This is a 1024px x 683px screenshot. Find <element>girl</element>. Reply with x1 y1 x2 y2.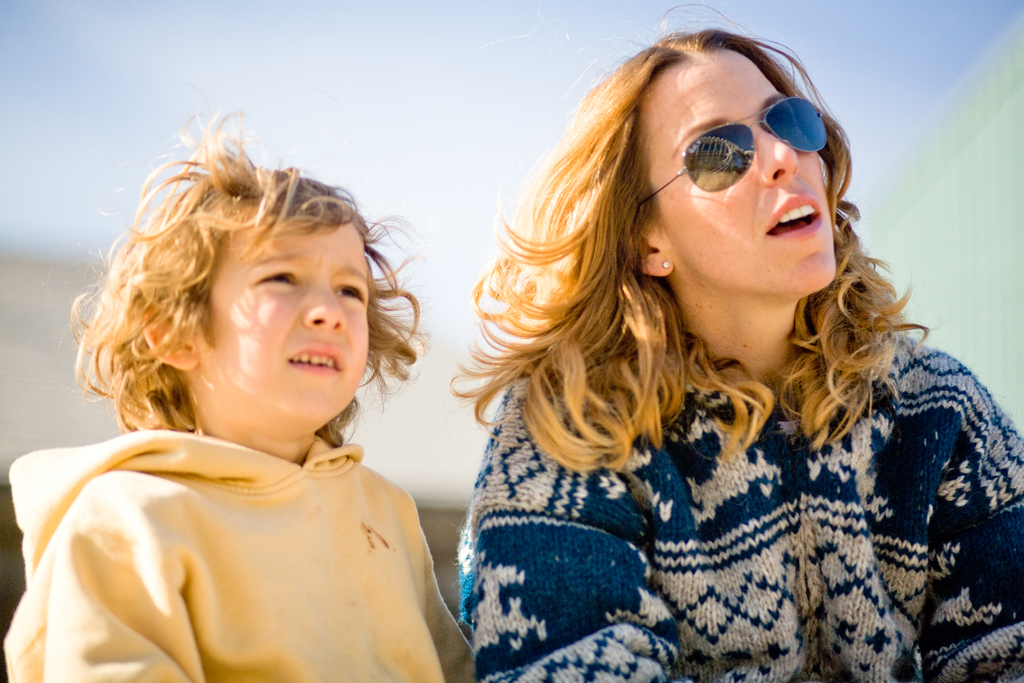
4 97 477 682.
